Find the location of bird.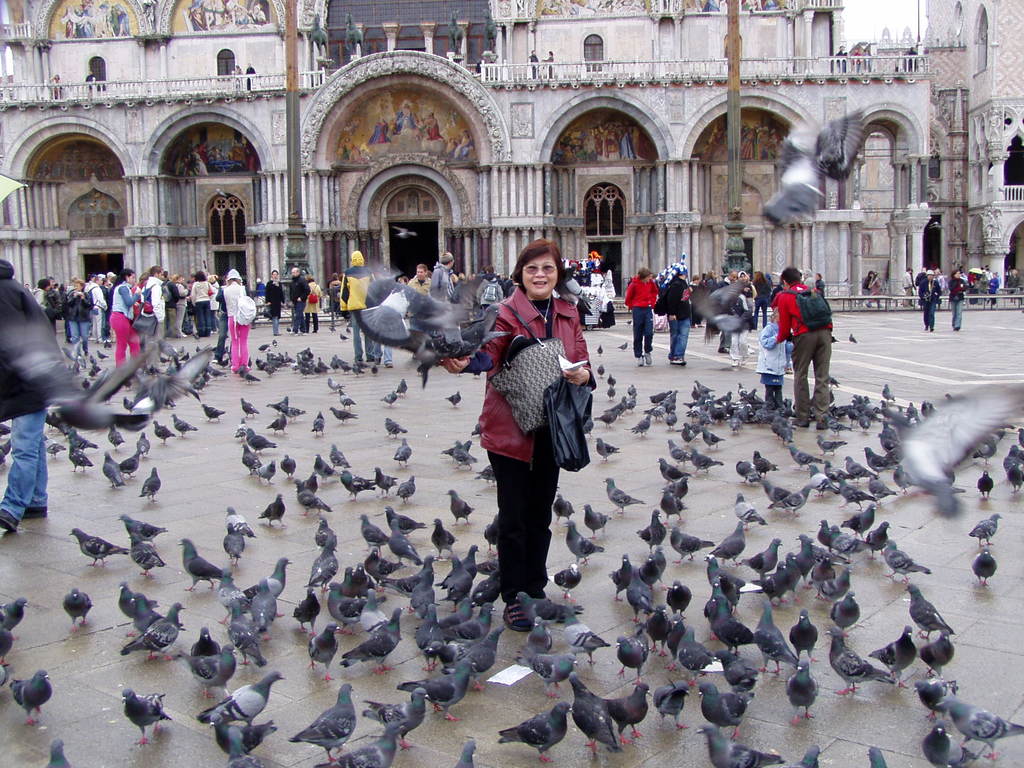
Location: 63,435,102,477.
